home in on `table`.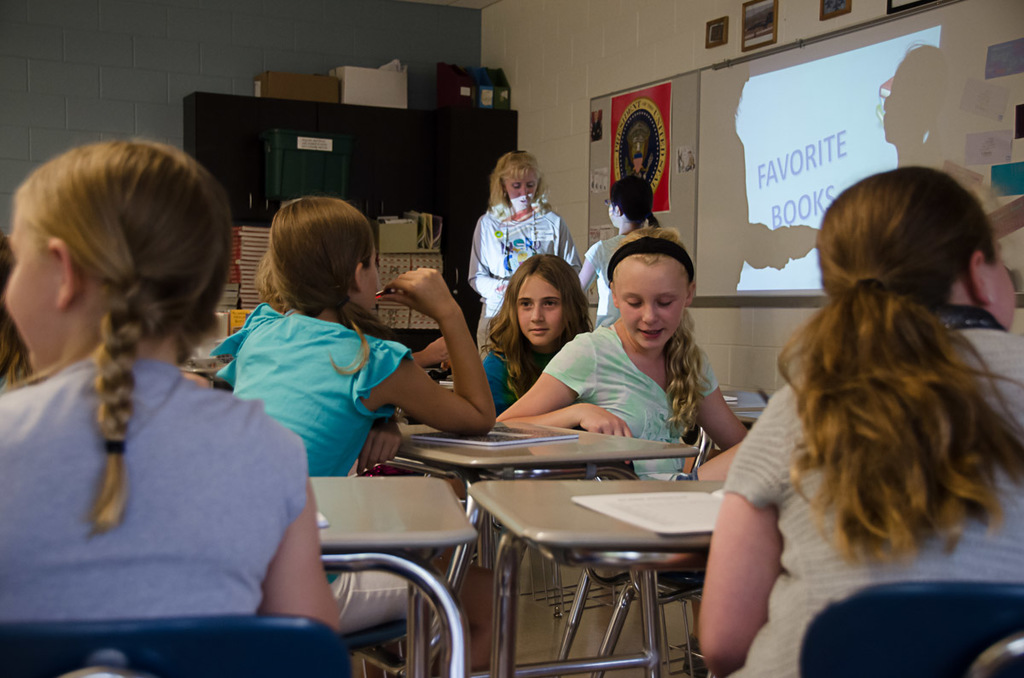
Homed in at box=[306, 475, 477, 677].
